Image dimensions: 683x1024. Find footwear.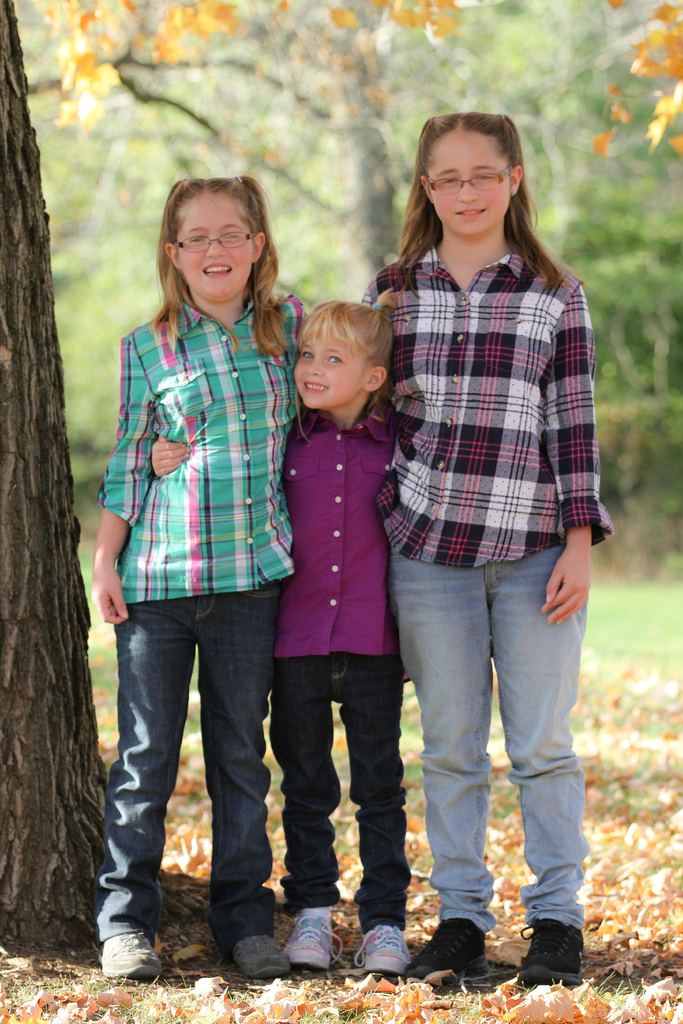
(x1=233, y1=929, x2=294, y2=982).
